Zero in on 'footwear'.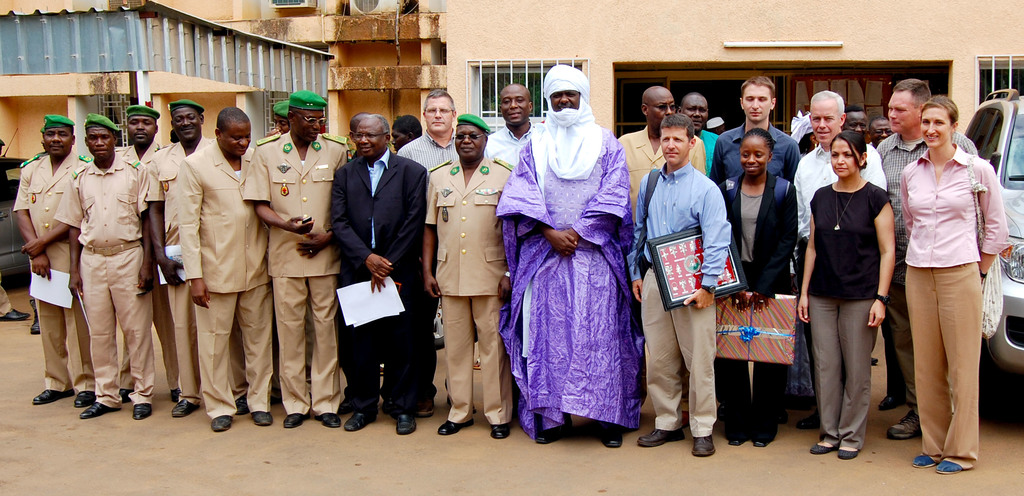
Zeroed in: (343, 409, 374, 429).
